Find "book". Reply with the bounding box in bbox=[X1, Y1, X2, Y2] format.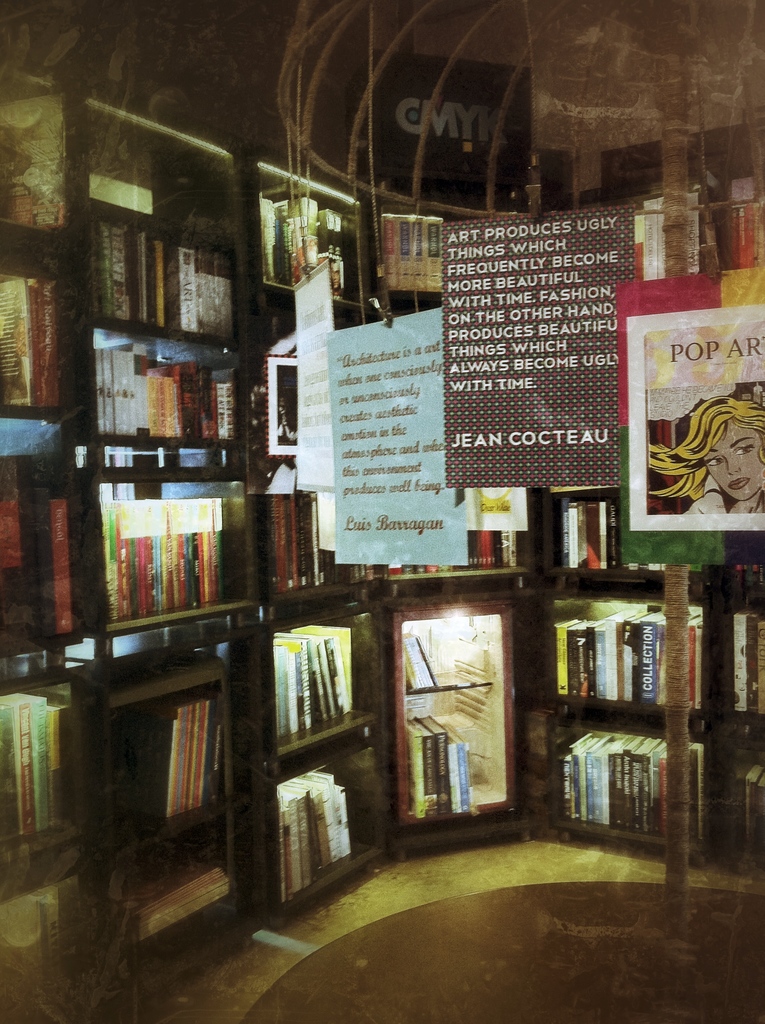
bbox=[408, 714, 483, 822].
